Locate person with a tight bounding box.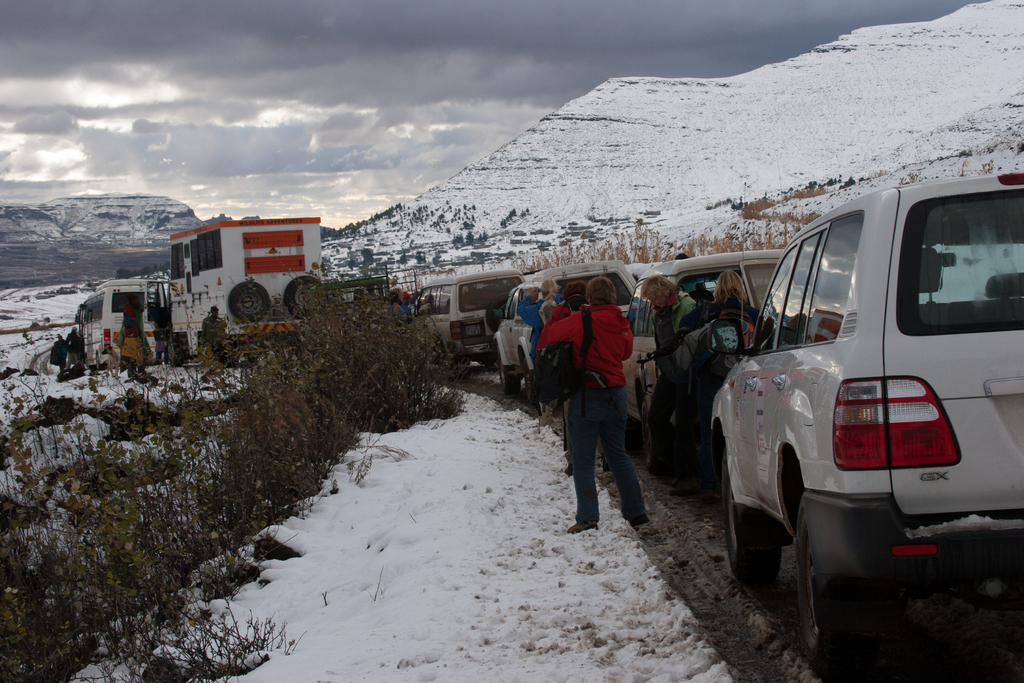
box=[556, 249, 666, 541].
